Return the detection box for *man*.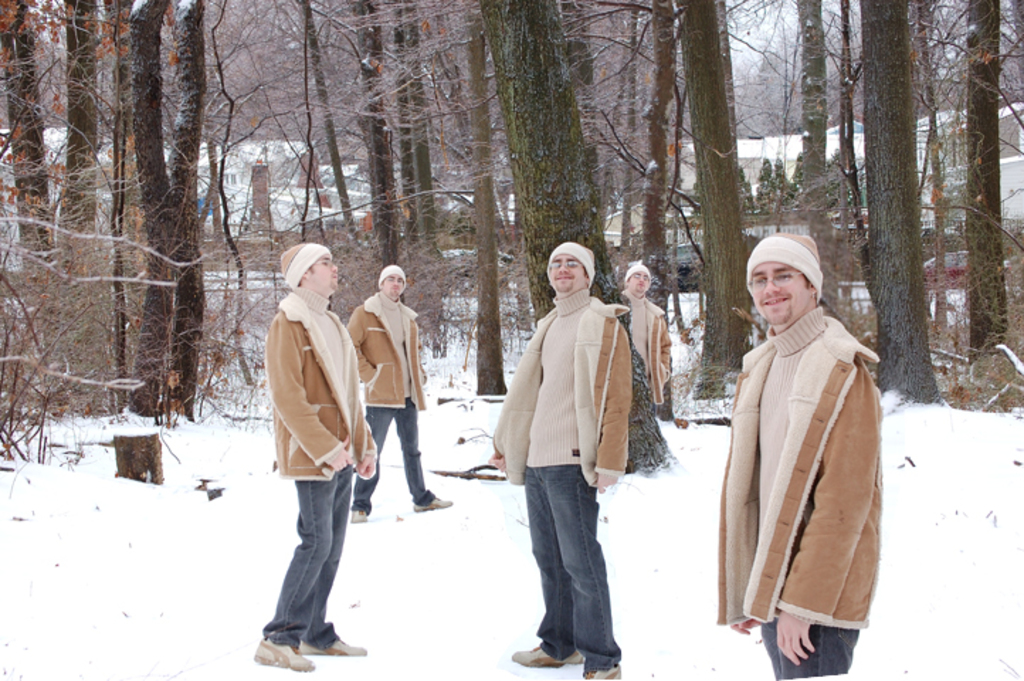
<bbox>486, 243, 634, 680</bbox>.
